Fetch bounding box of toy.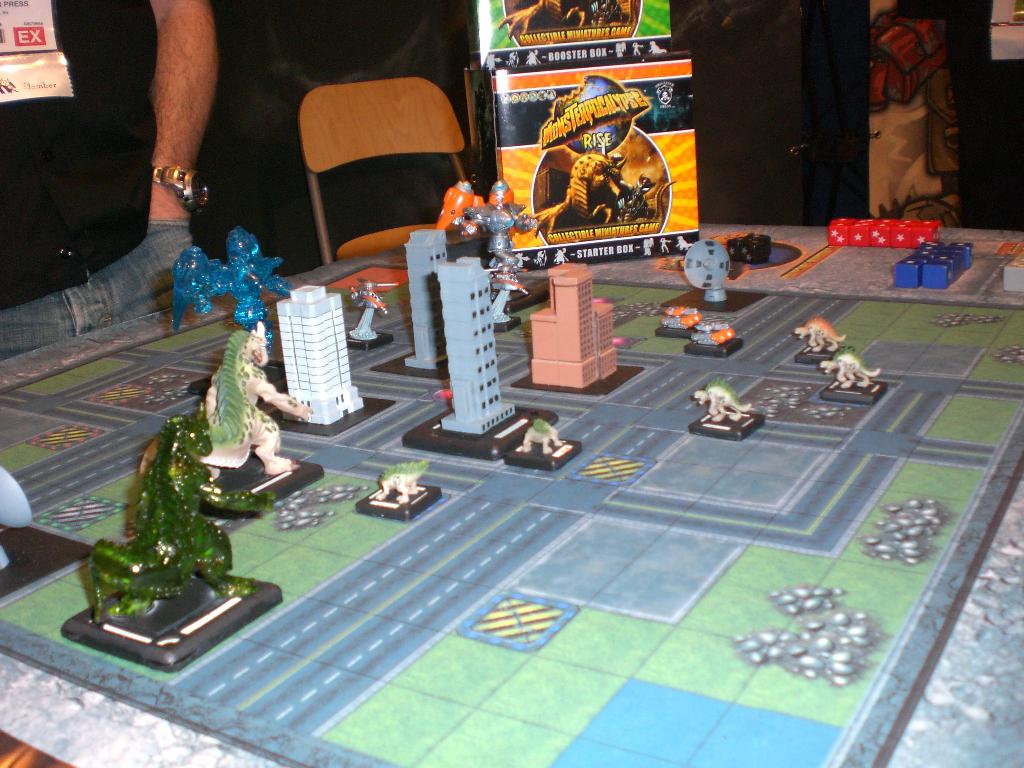
Bbox: {"left": 92, "top": 415, "right": 250, "bottom": 625}.
